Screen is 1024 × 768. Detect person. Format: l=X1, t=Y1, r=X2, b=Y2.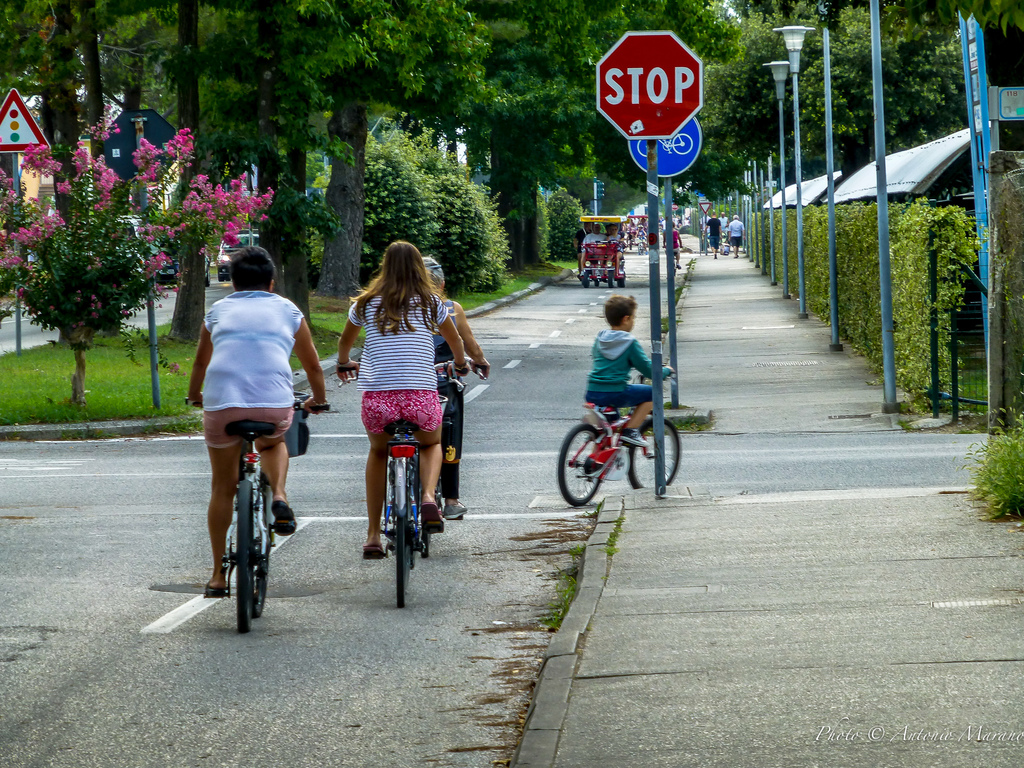
l=726, t=213, r=748, b=257.
